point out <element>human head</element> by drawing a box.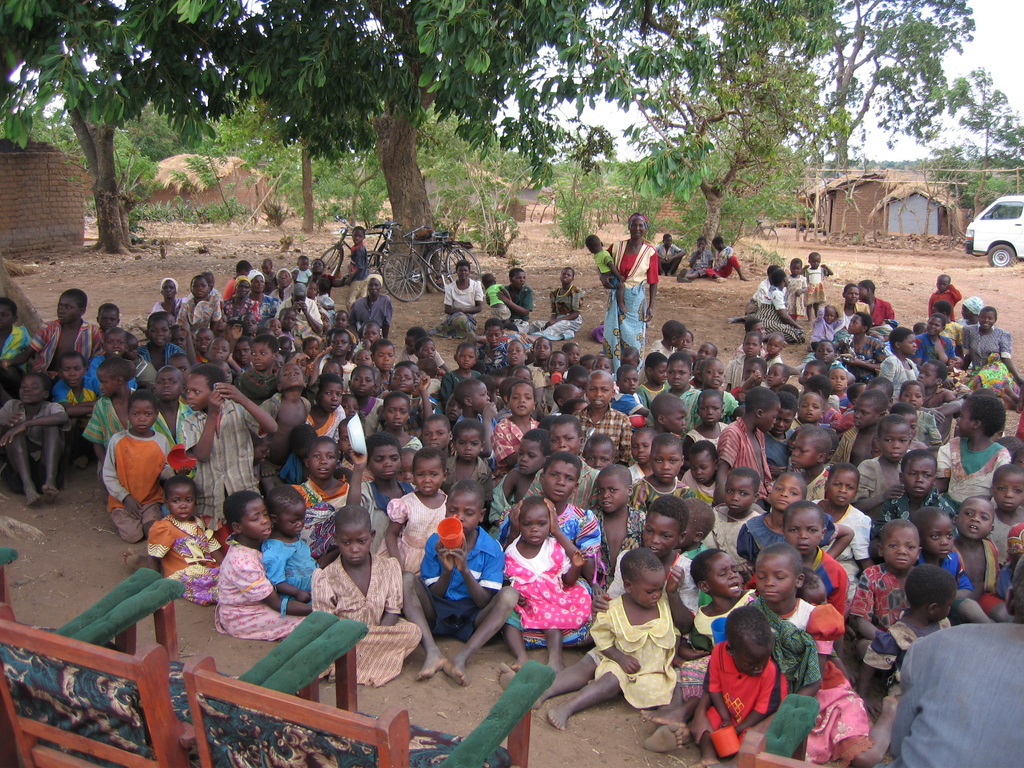
<bbox>769, 472, 808, 512</bbox>.
